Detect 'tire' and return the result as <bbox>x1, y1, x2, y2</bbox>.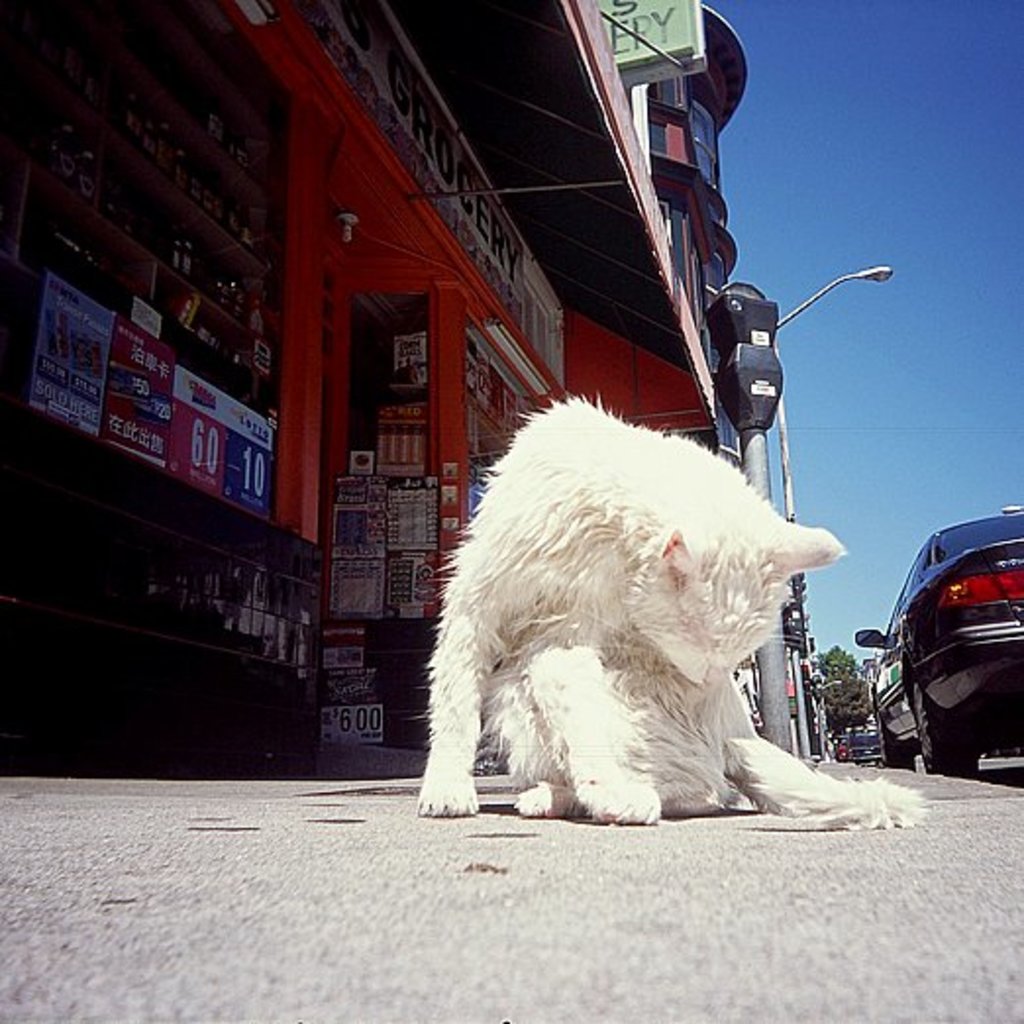
<bbox>910, 663, 985, 779</bbox>.
